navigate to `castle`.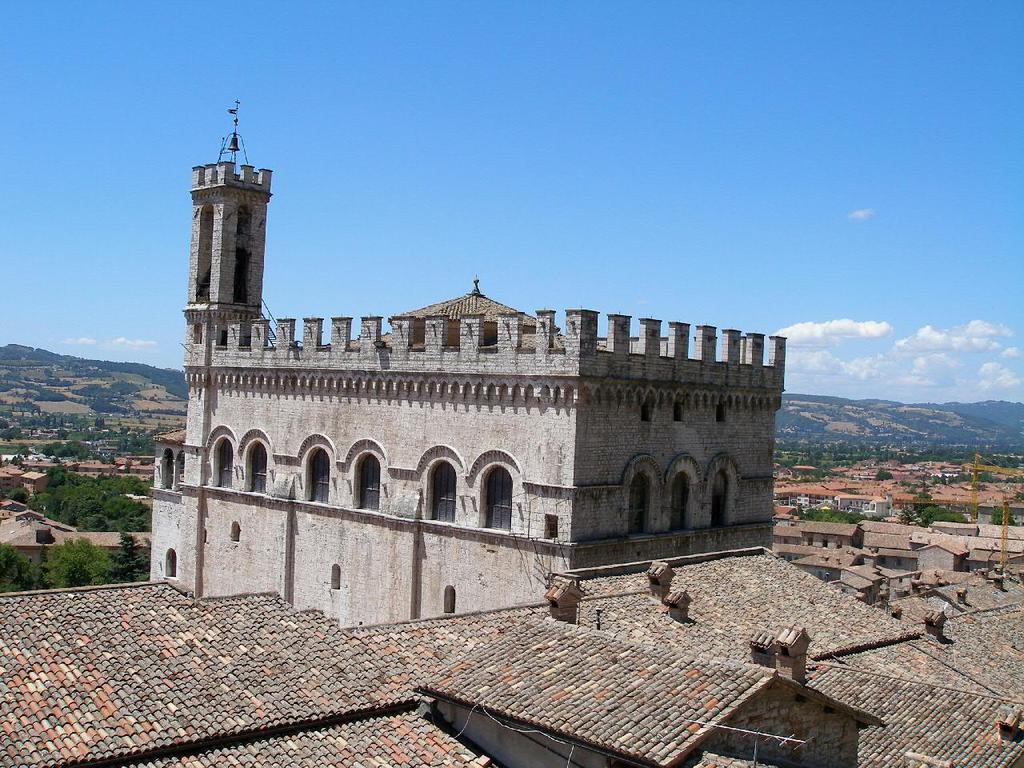
Navigation target: 20 472 48 498.
